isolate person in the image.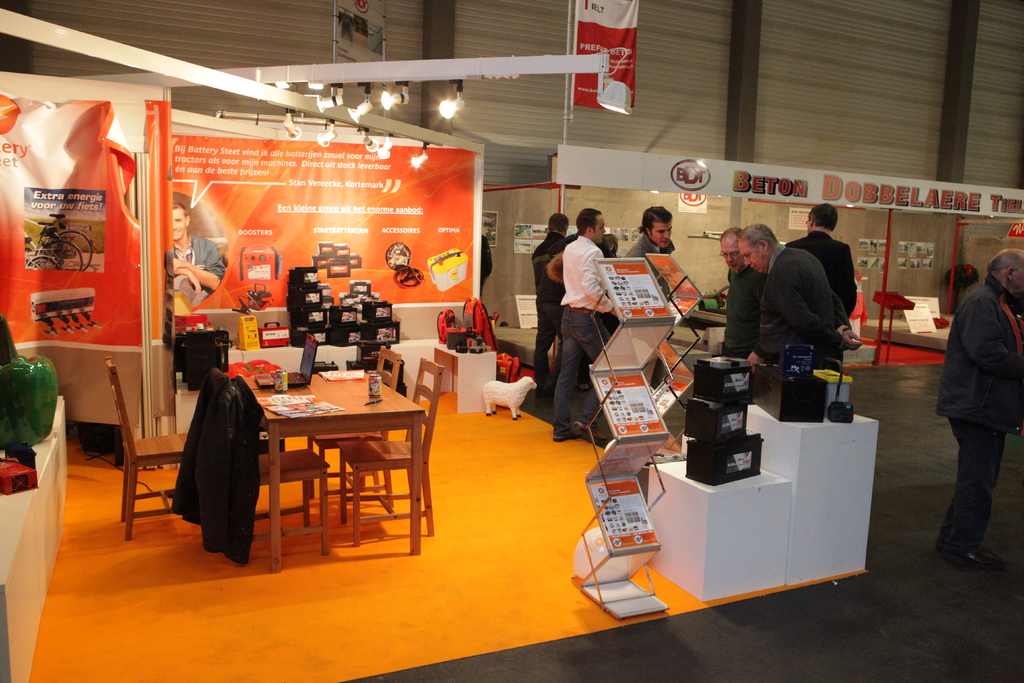
Isolated region: 621, 208, 675, 383.
